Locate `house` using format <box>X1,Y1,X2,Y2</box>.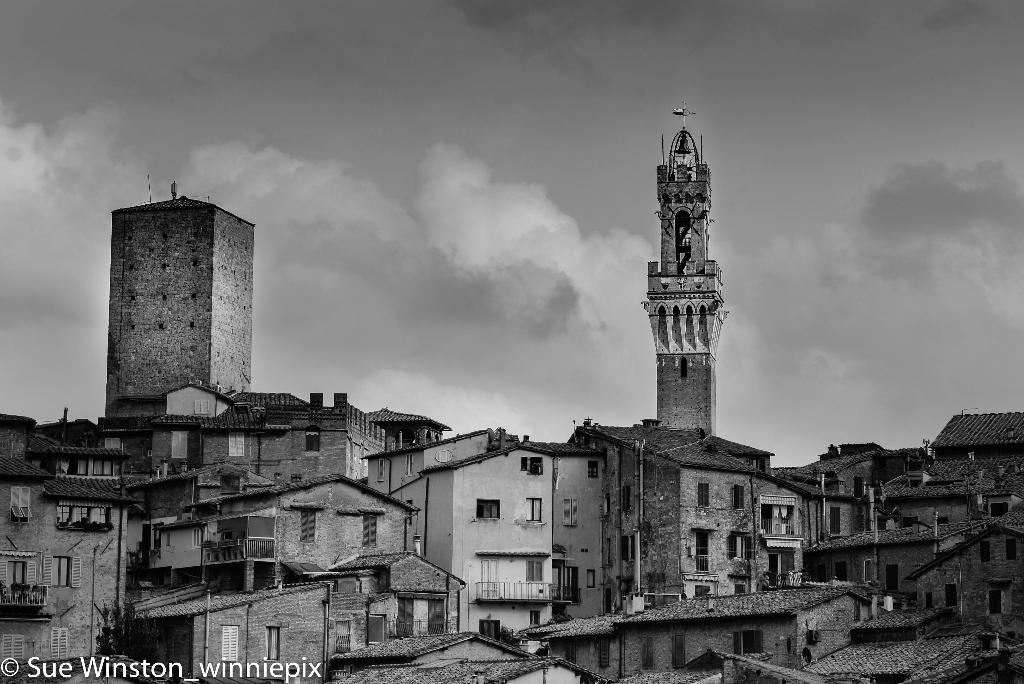
<box>876,525,1023,665</box>.
